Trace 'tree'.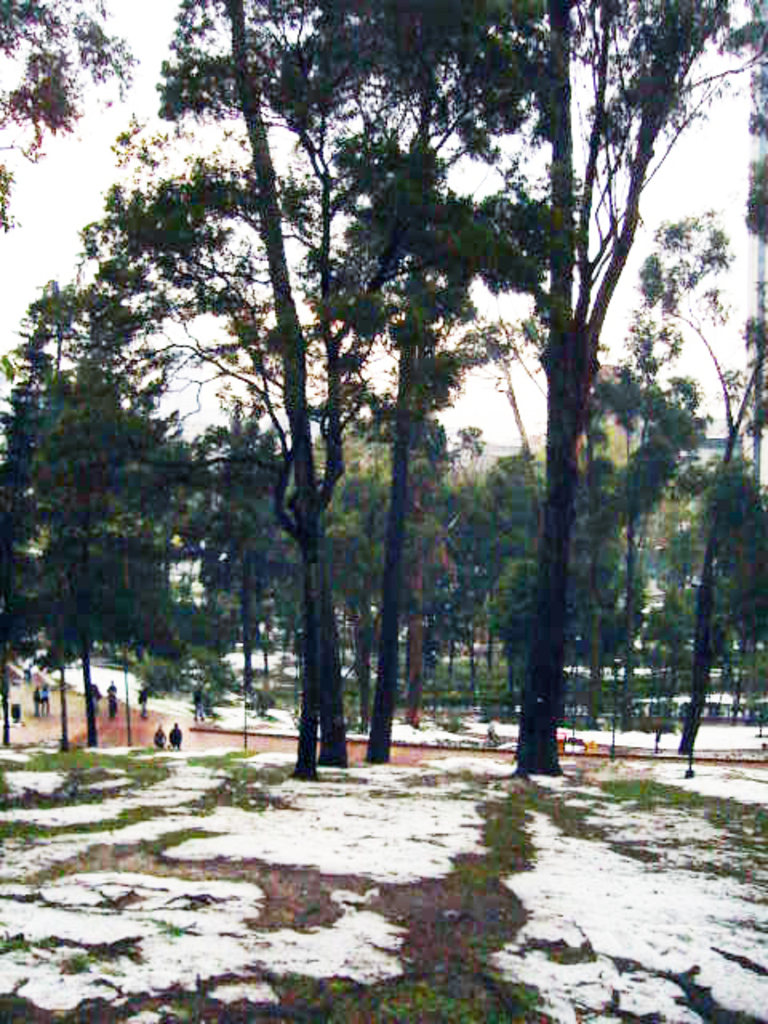
Traced to <box>21,288,218,754</box>.
